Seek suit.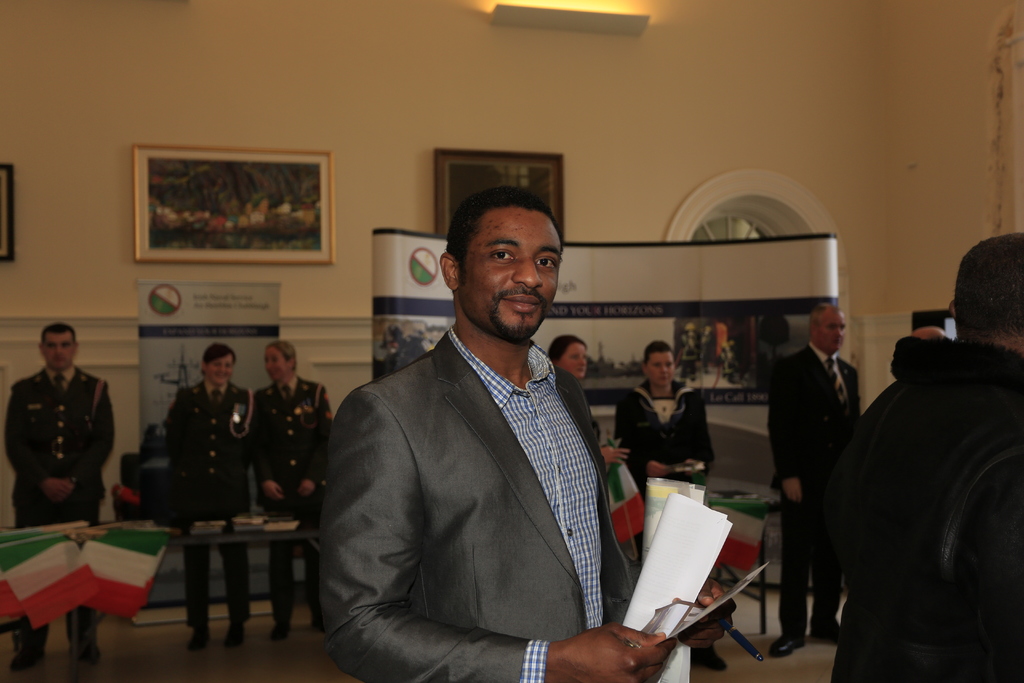
x1=294 y1=249 x2=657 y2=680.
